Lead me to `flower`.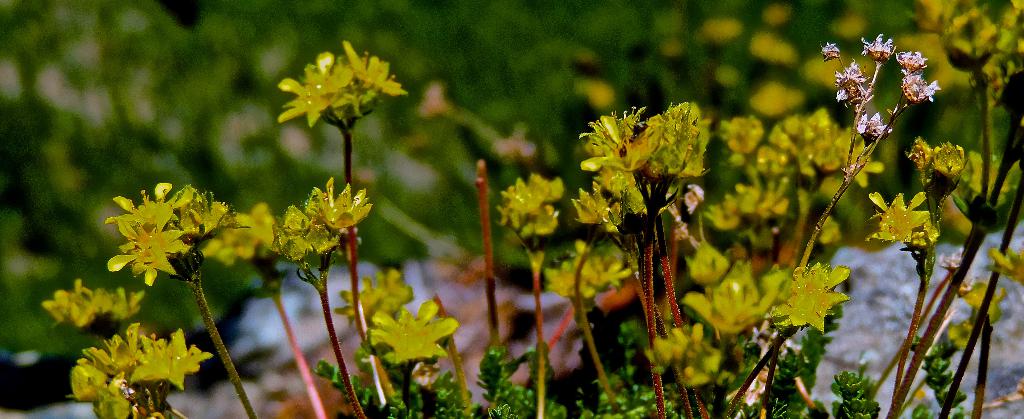
Lead to crop(986, 239, 1023, 290).
